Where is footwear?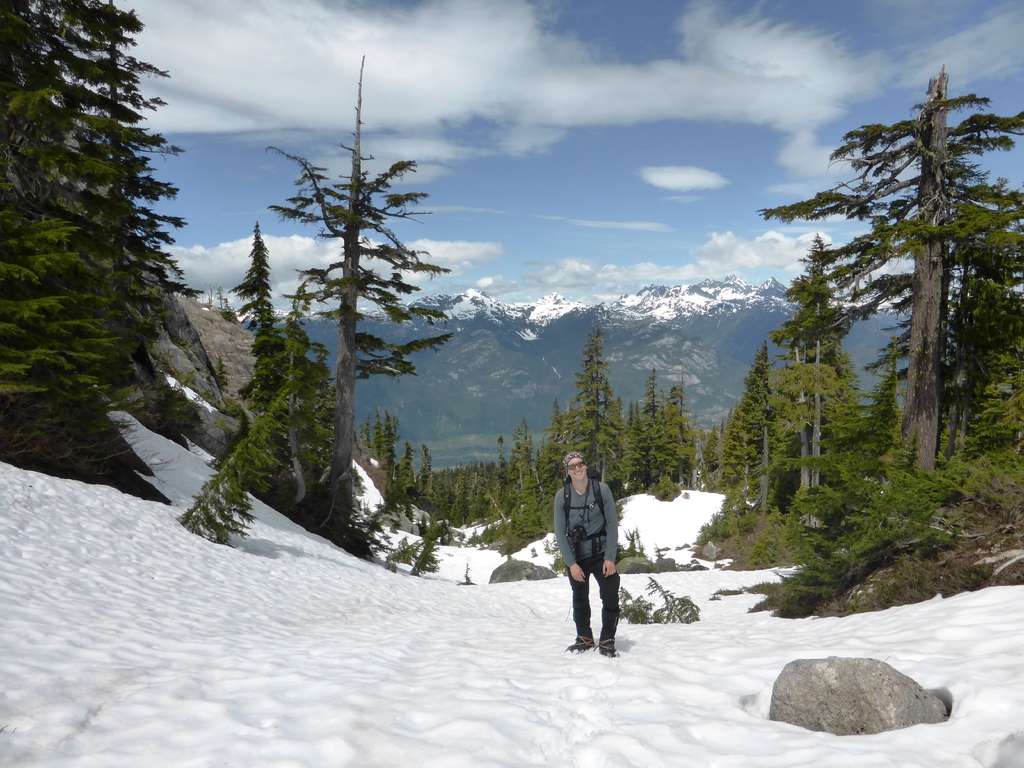
bbox=(566, 638, 594, 654).
